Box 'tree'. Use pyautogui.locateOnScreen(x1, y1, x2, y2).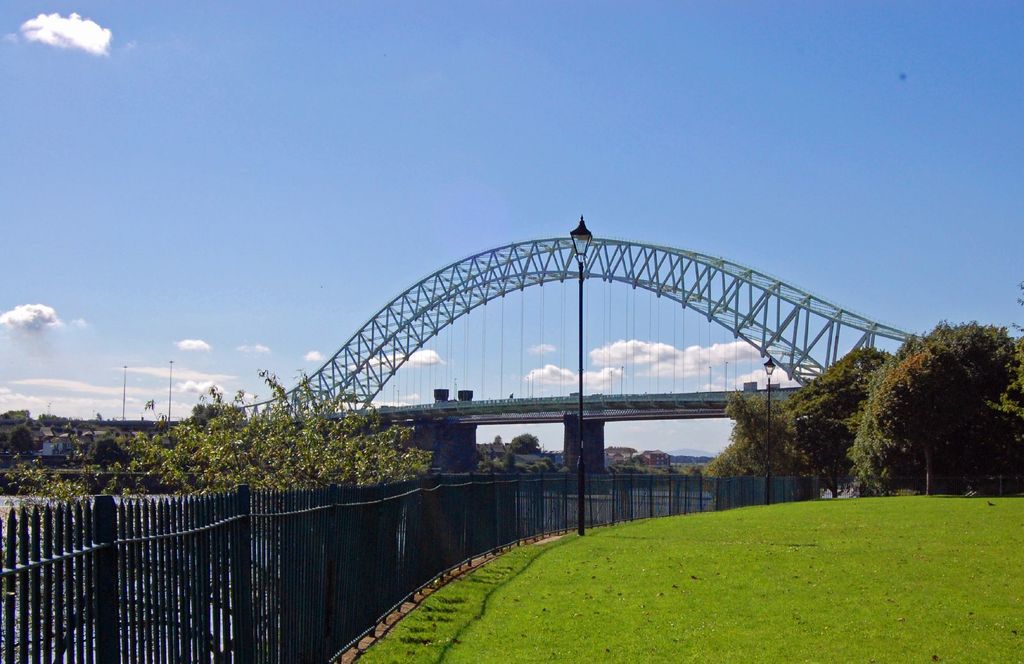
pyautogui.locateOnScreen(191, 403, 246, 431).
